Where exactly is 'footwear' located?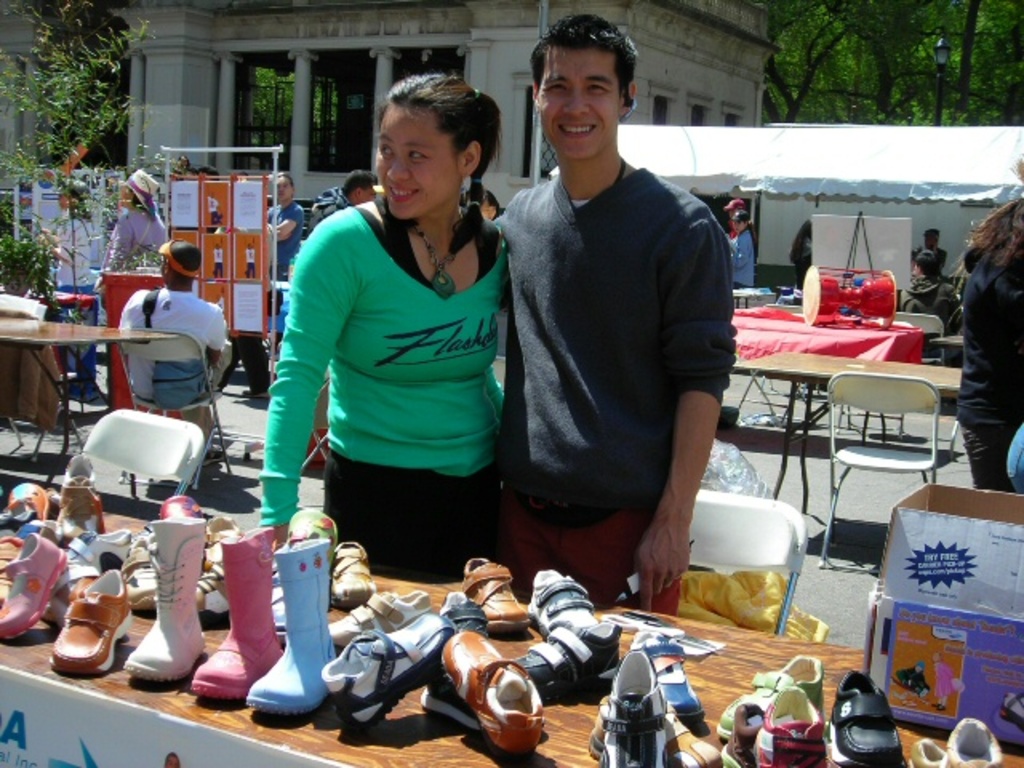
Its bounding box is [818,672,914,766].
